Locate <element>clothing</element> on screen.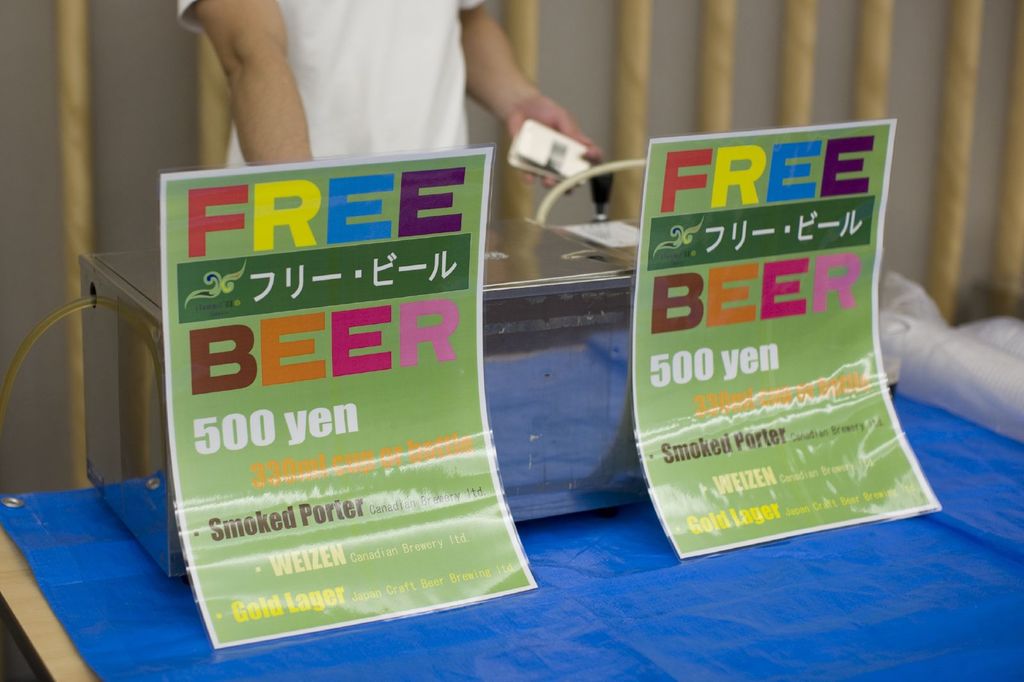
On screen at <region>175, 0, 517, 259</region>.
